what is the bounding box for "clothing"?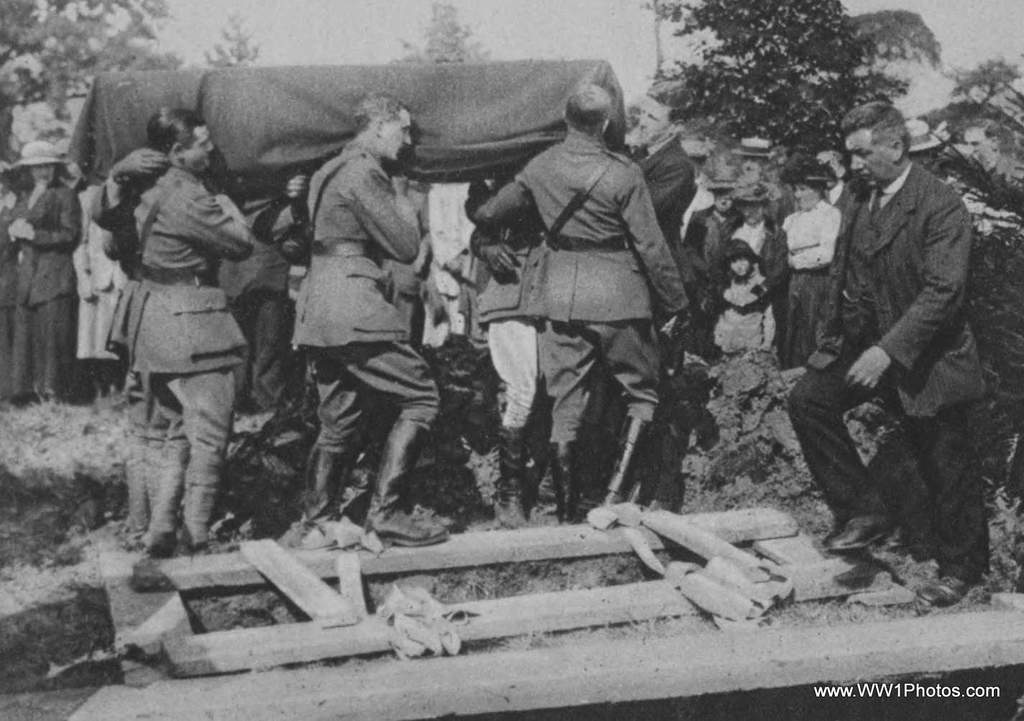
bbox=(291, 144, 438, 542).
